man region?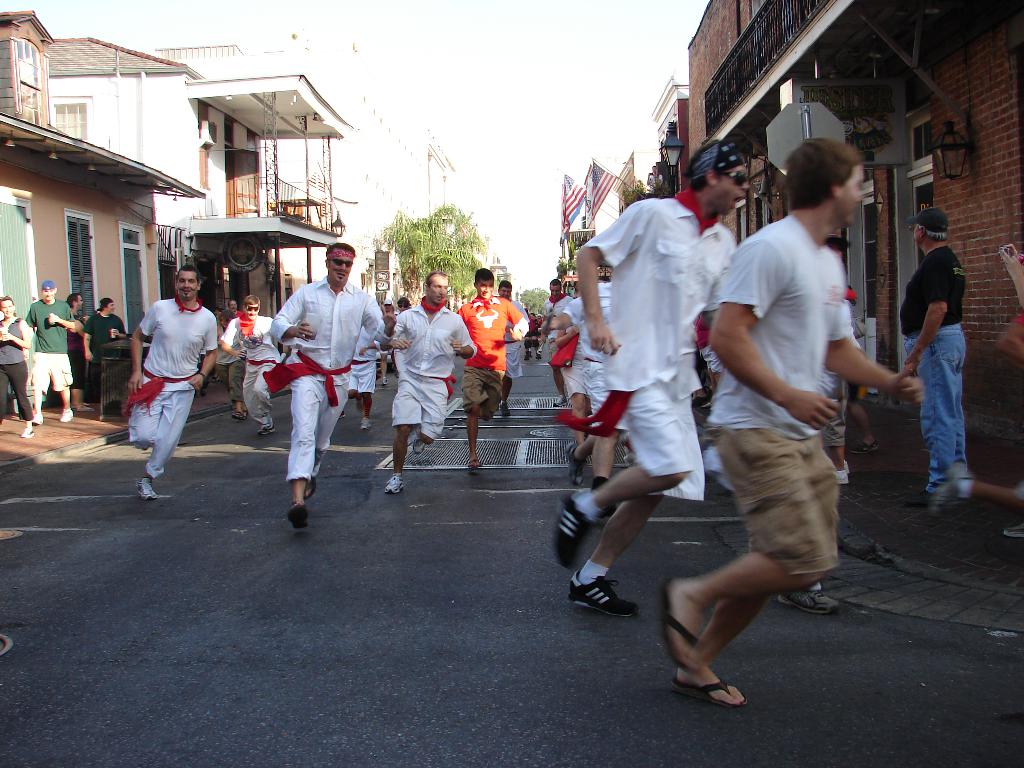
(left=212, top=307, right=221, bottom=383)
